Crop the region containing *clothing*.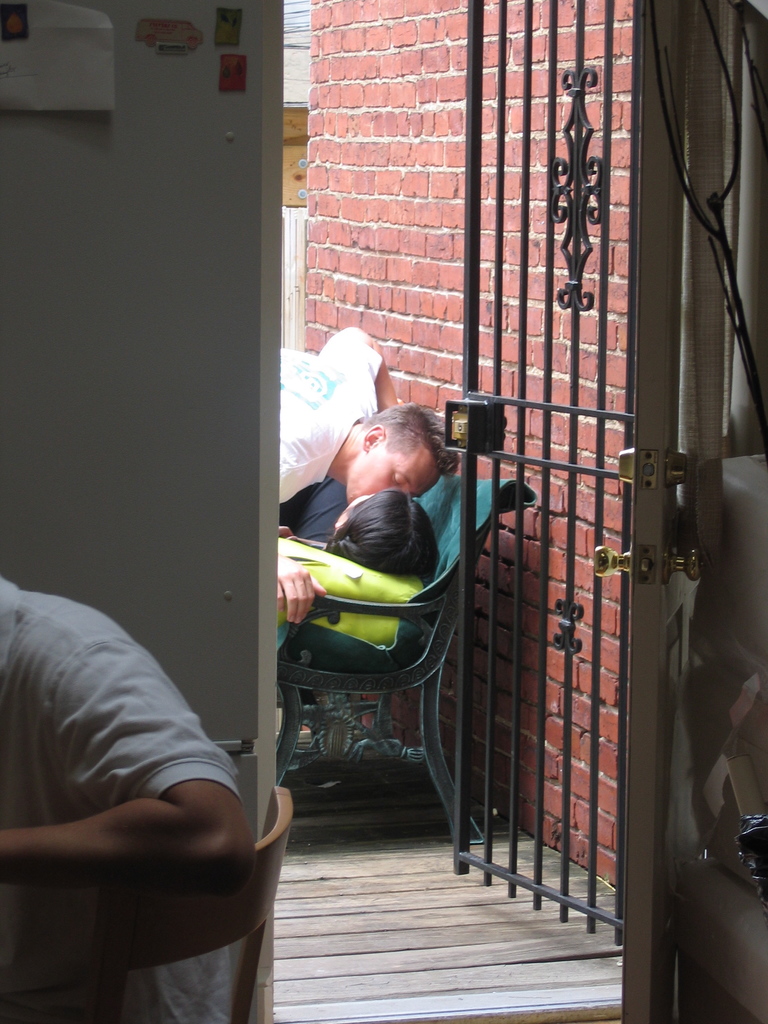
Crop region: 0 577 239 1023.
